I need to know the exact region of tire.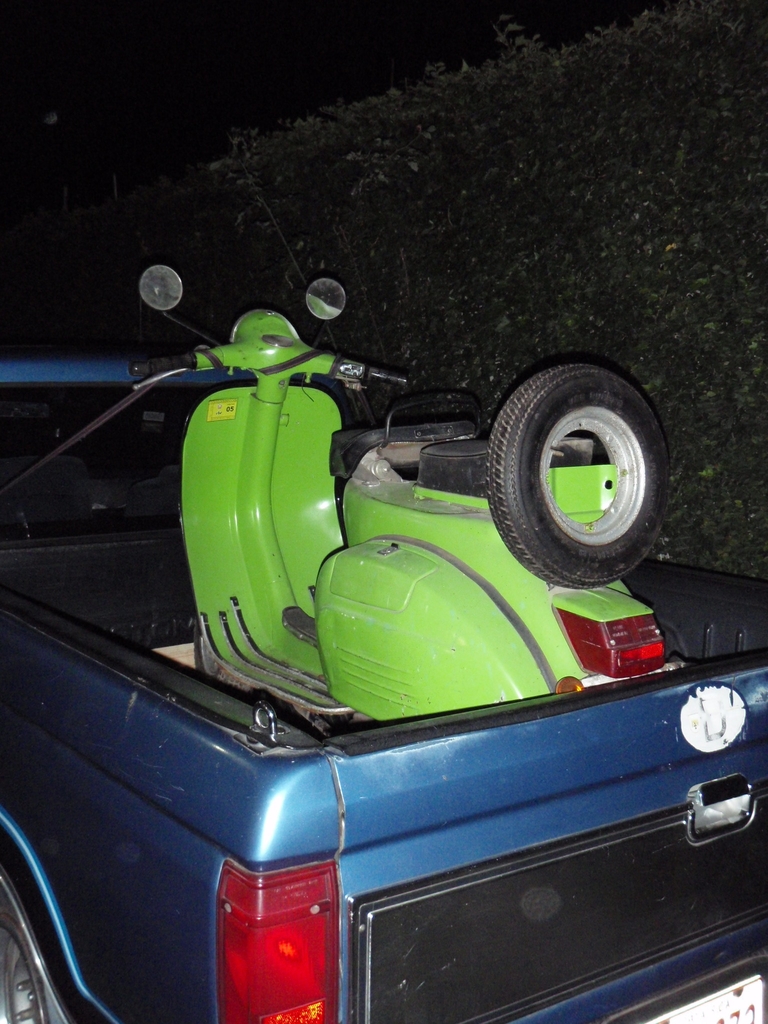
Region: pyautogui.locateOnScreen(476, 344, 655, 593).
